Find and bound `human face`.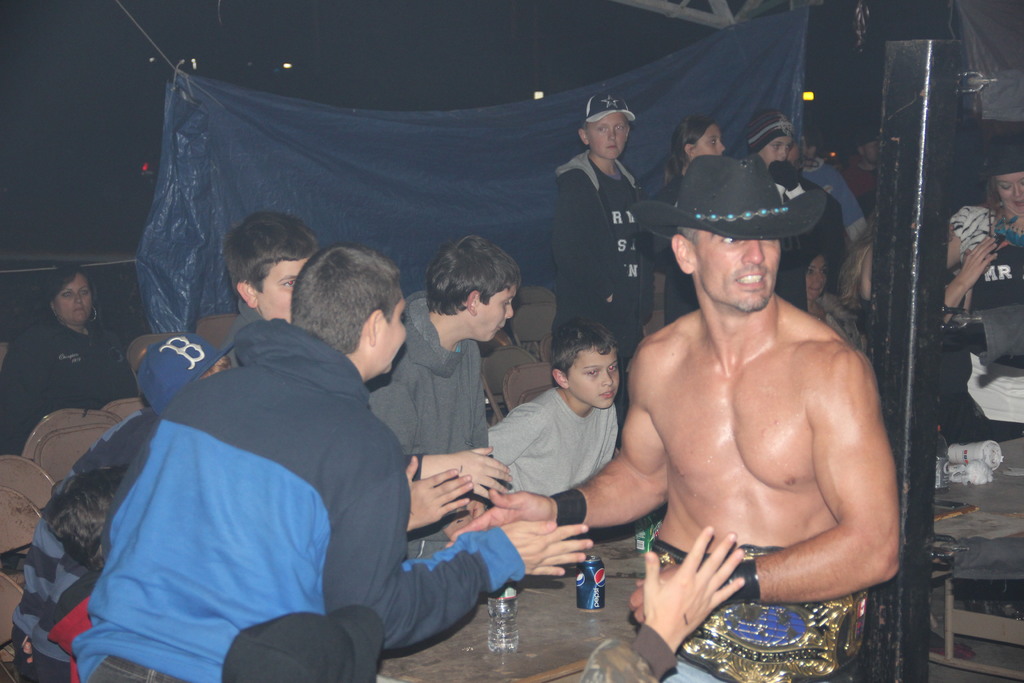
Bound: [x1=701, y1=229, x2=781, y2=315].
